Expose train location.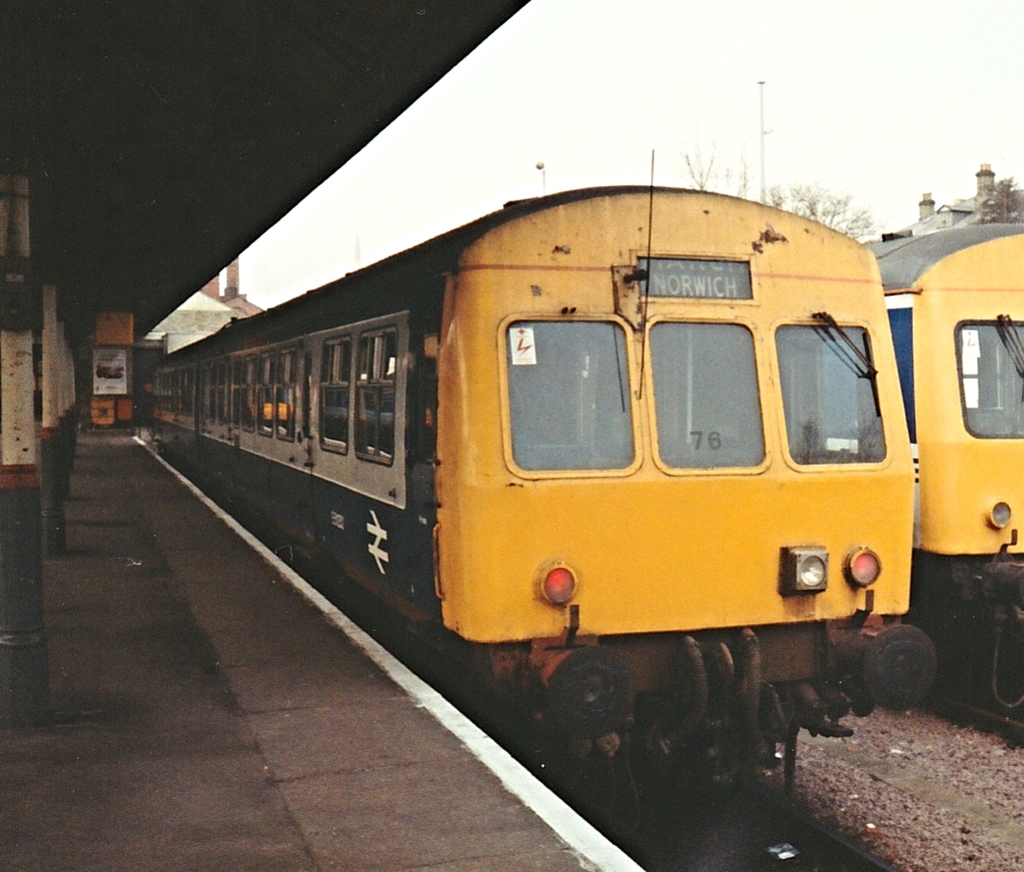
Exposed at {"x1": 862, "y1": 220, "x2": 1023, "y2": 713}.
